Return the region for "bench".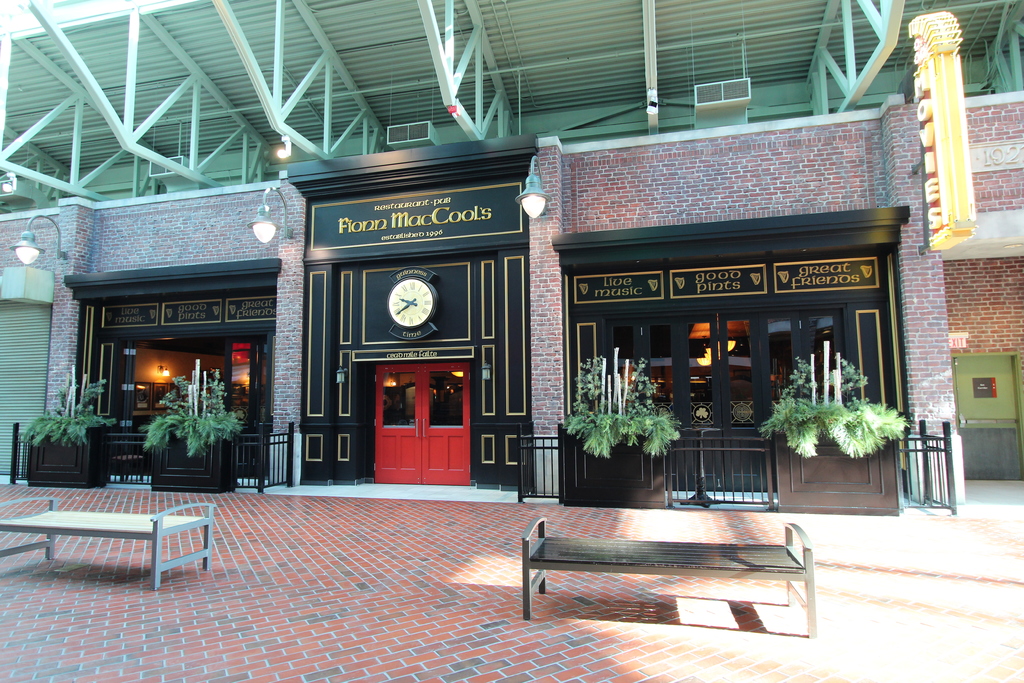
[x1=509, y1=534, x2=837, y2=644].
